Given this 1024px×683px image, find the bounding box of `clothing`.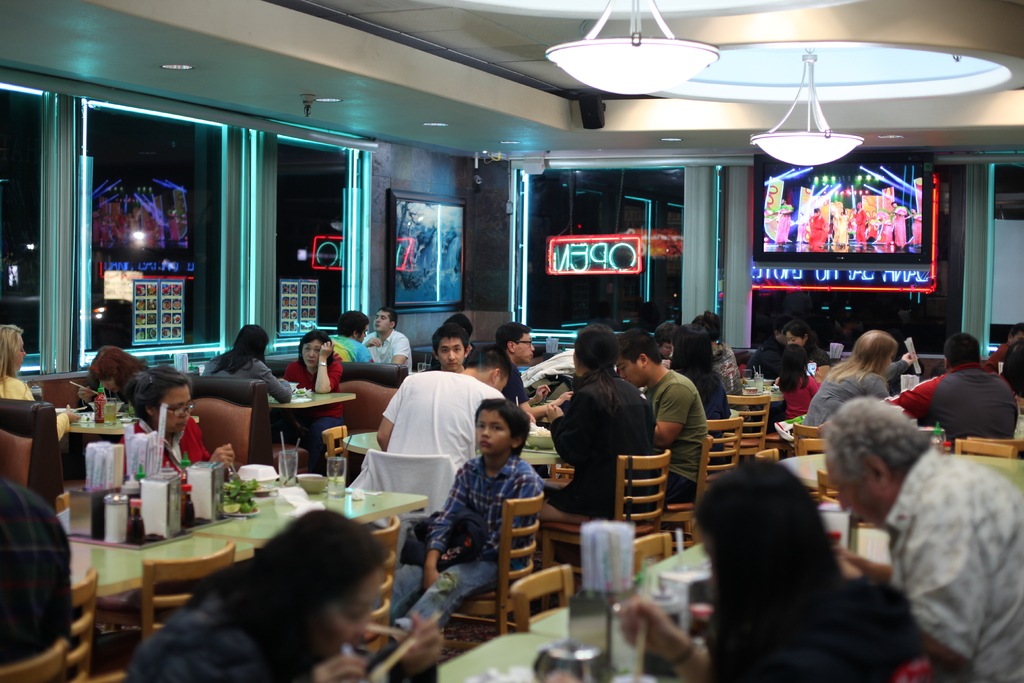
region(836, 211, 846, 244).
